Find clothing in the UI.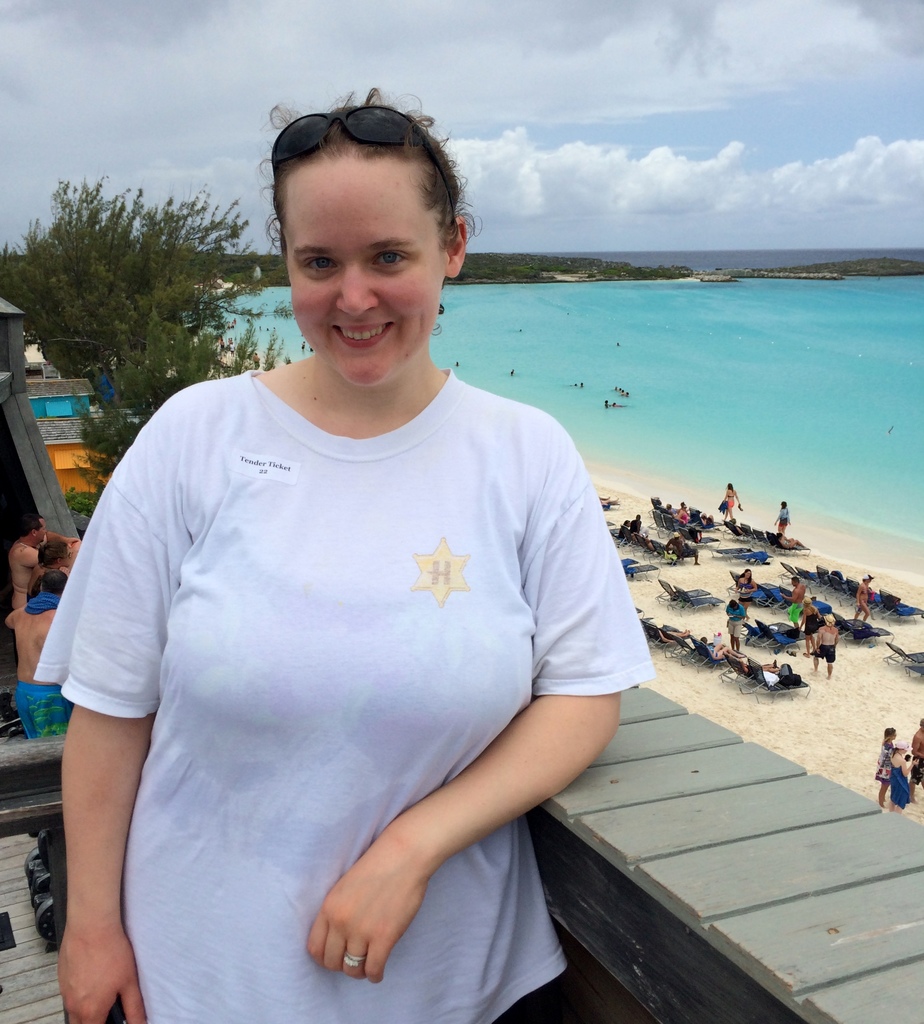
UI element at x1=804, y1=614, x2=820, y2=643.
